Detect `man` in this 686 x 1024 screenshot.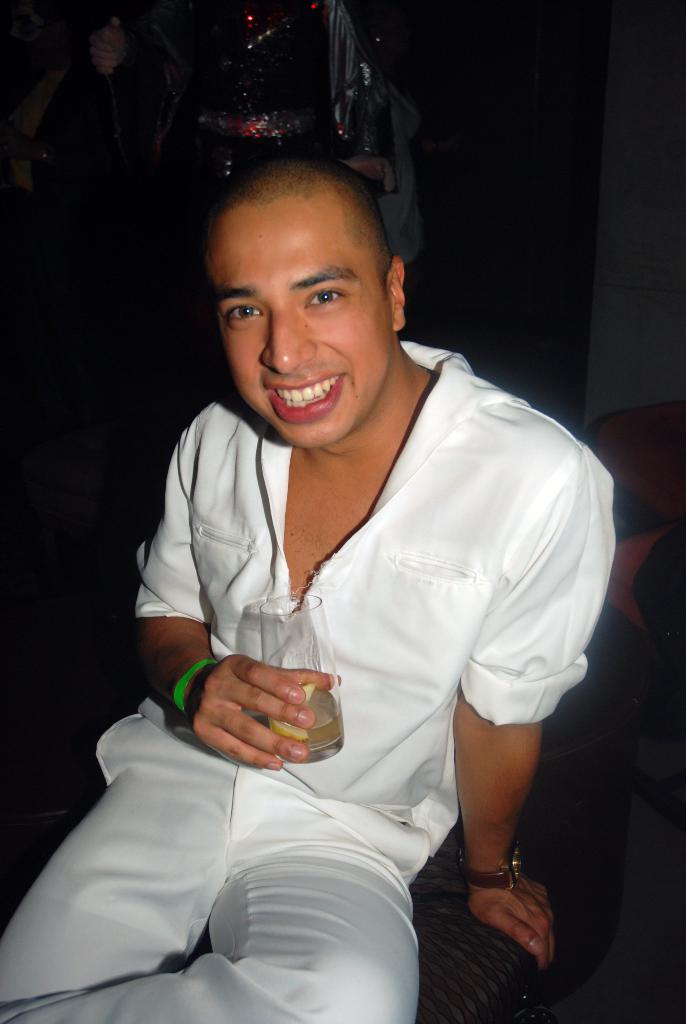
Detection: x1=85 y1=140 x2=622 y2=991.
